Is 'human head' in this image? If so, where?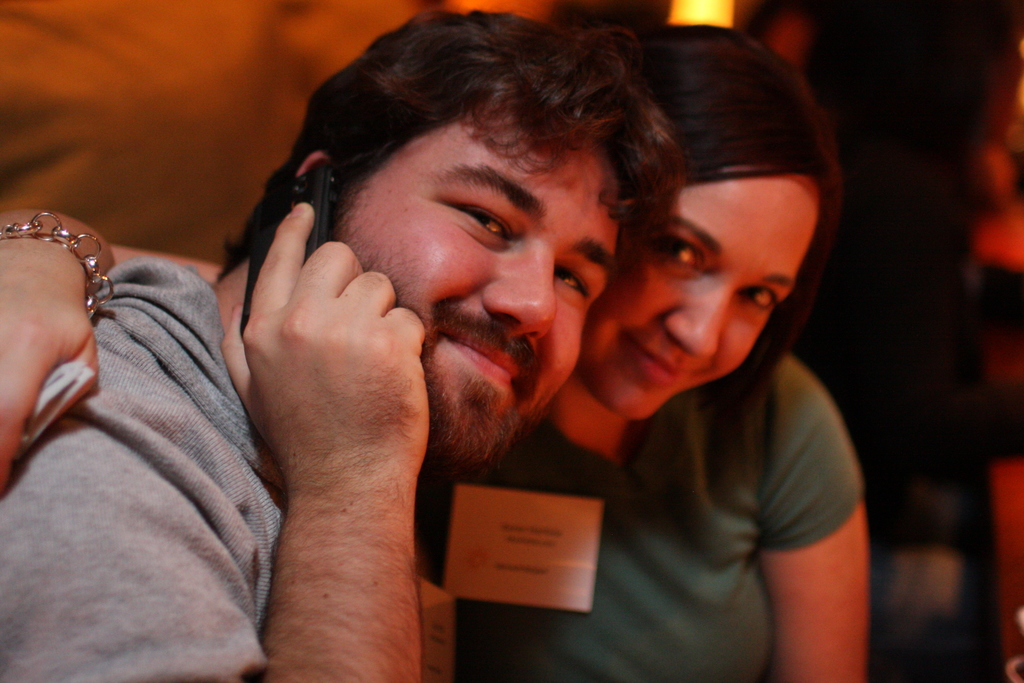
Yes, at 234,4,683,475.
